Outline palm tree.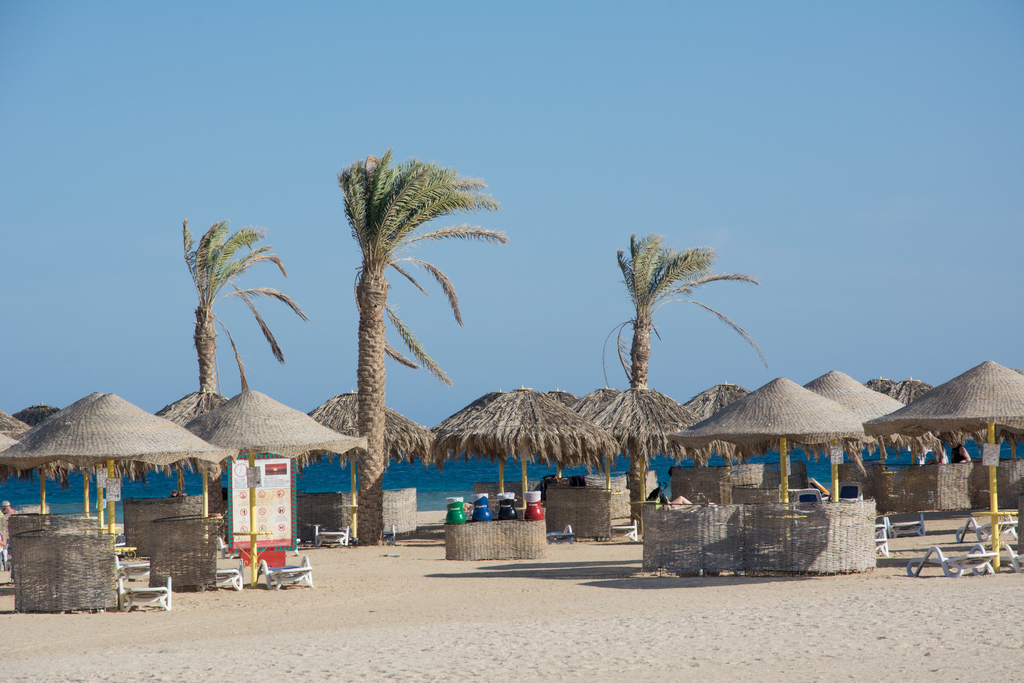
Outline: detection(316, 156, 497, 545).
